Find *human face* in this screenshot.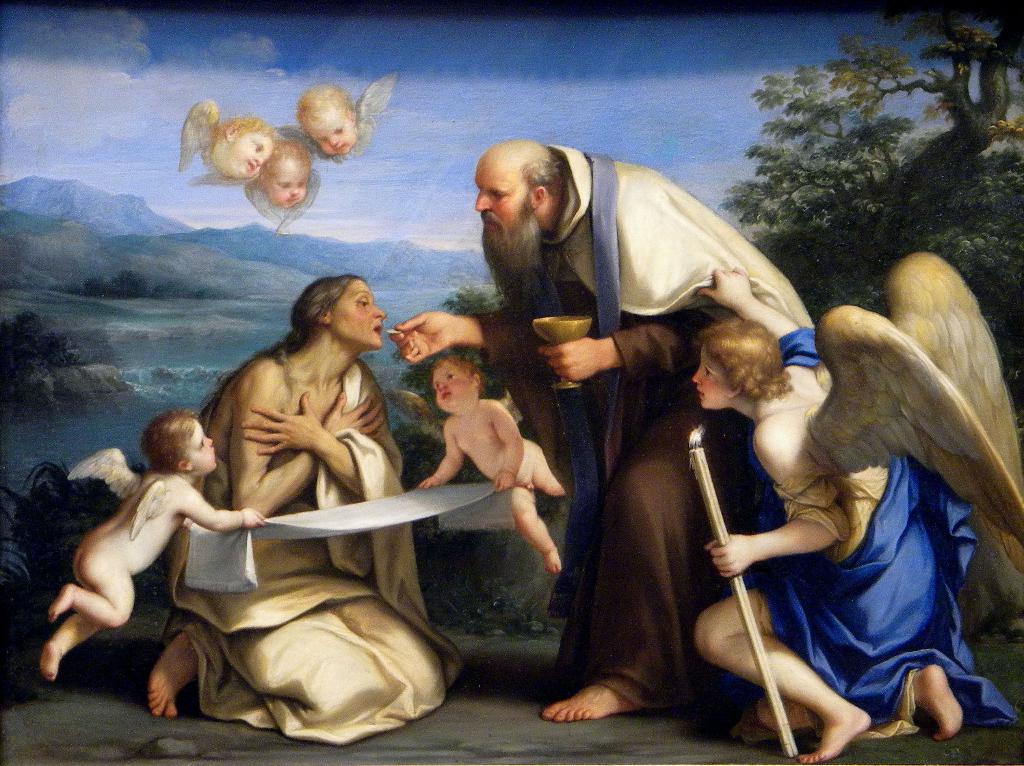
The bounding box for *human face* is select_region(692, 347, 720, 411).
